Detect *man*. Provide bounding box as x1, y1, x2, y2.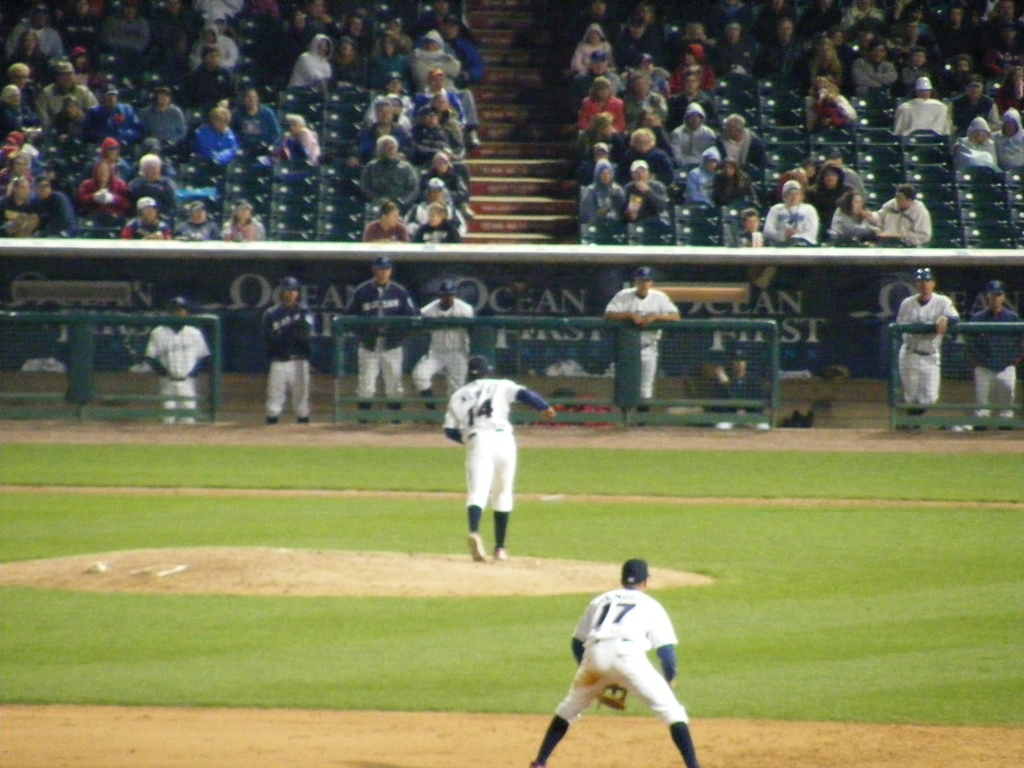
957, 282, 1023, 431.
